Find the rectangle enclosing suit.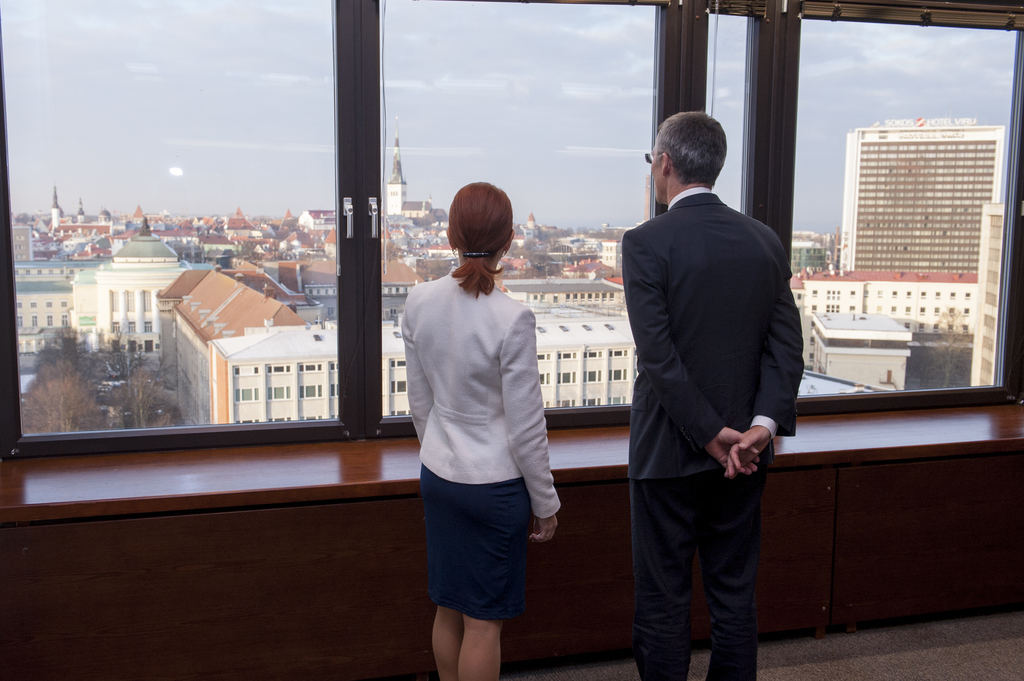
box(618, 104, 813, 677).
